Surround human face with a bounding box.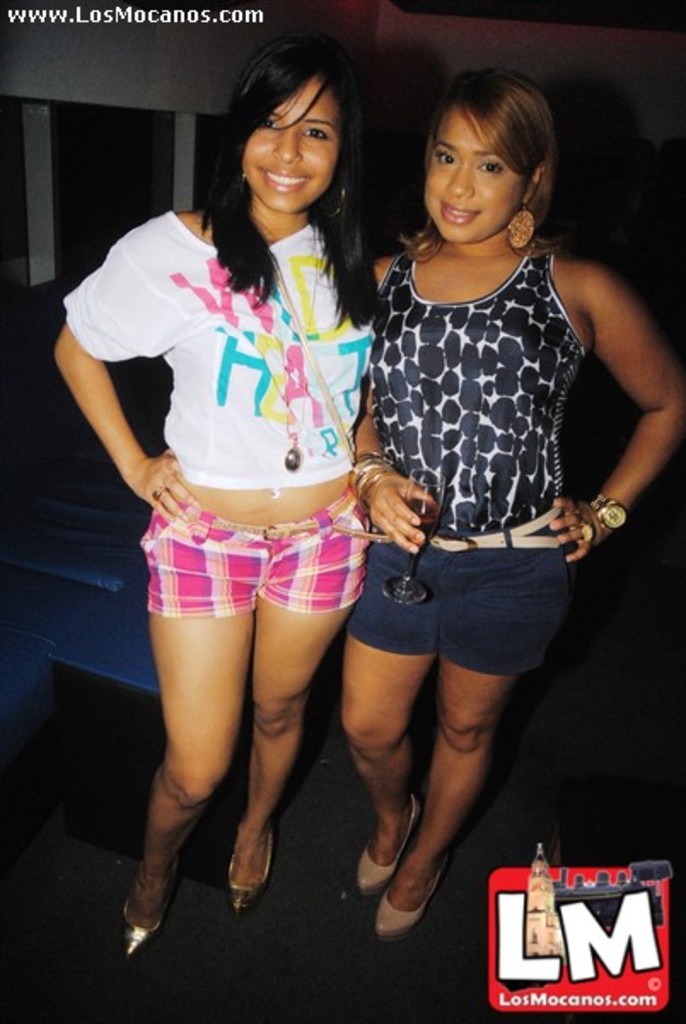
l=244, t=77, r=340, b=207.
